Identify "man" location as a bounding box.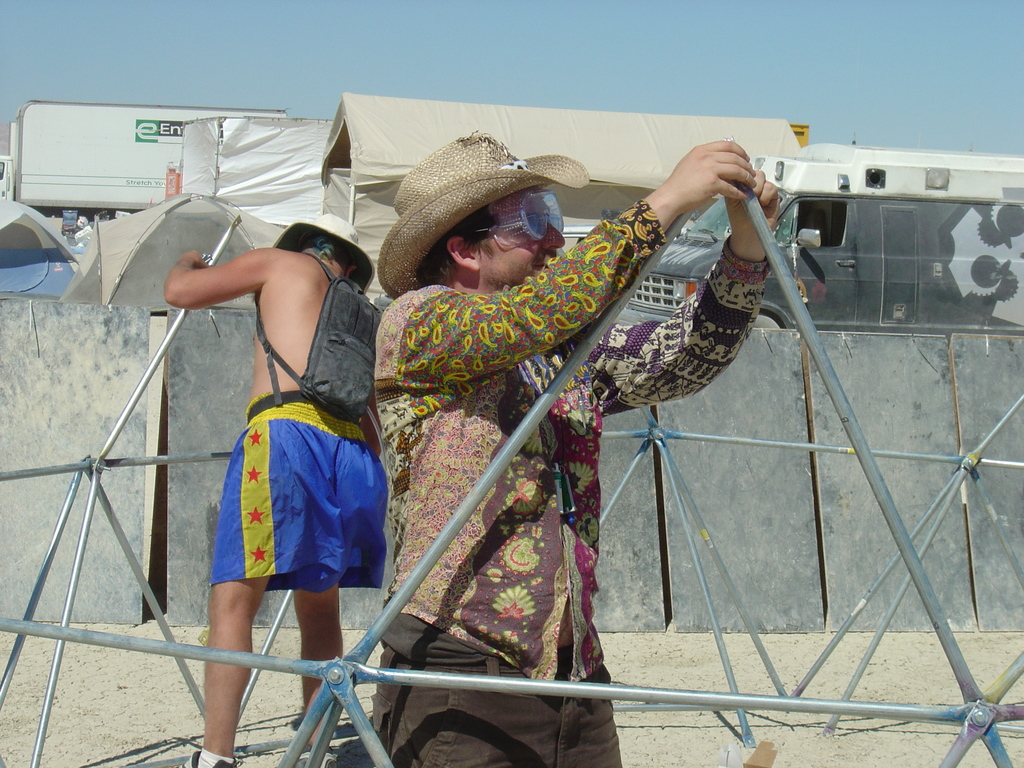
372,135,779,767.
